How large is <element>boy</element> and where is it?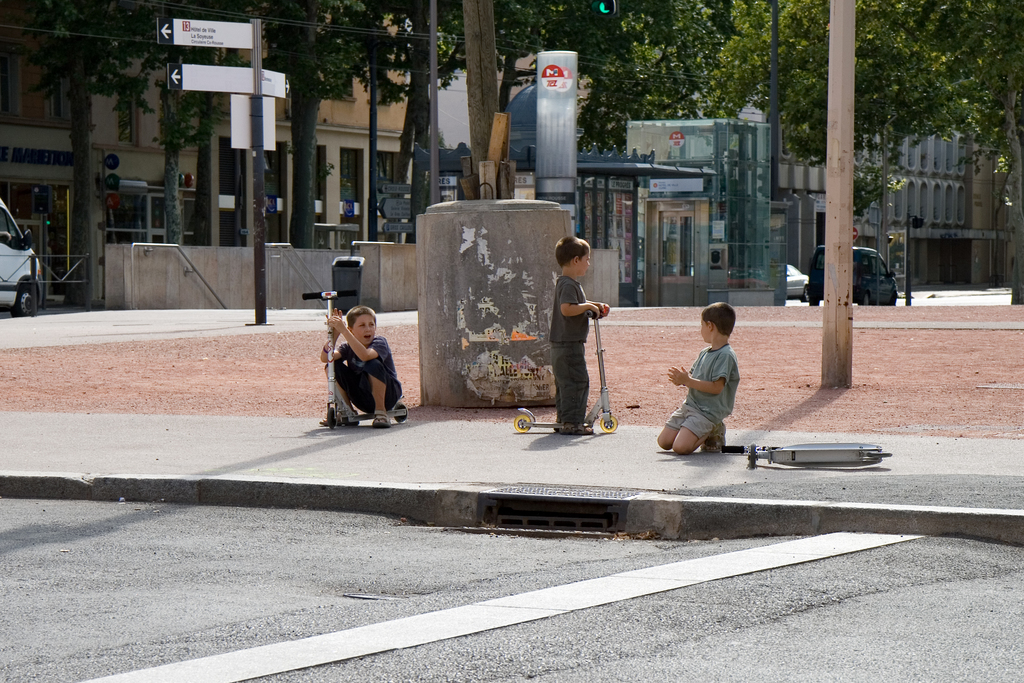
Bounding box: pyautogui.locateOnScreen(655, 302, 740, 452).
